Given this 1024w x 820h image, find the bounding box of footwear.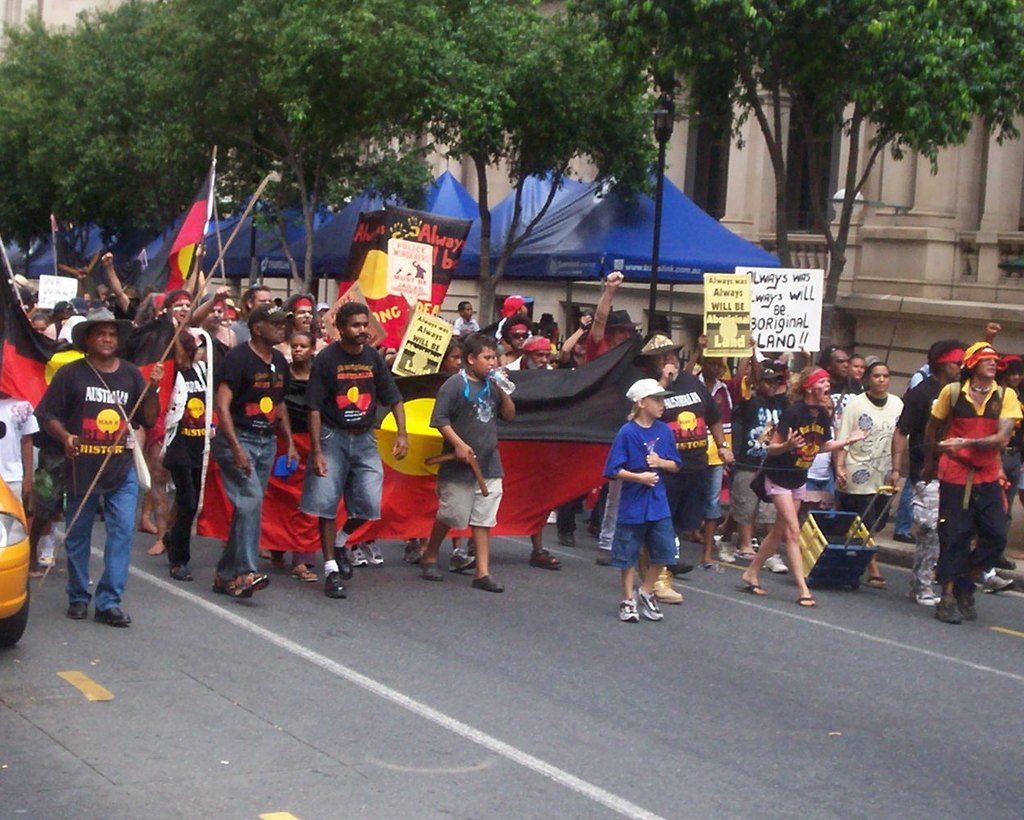
pyautogui.locateOnScreen(734, 553, 757, 558).
